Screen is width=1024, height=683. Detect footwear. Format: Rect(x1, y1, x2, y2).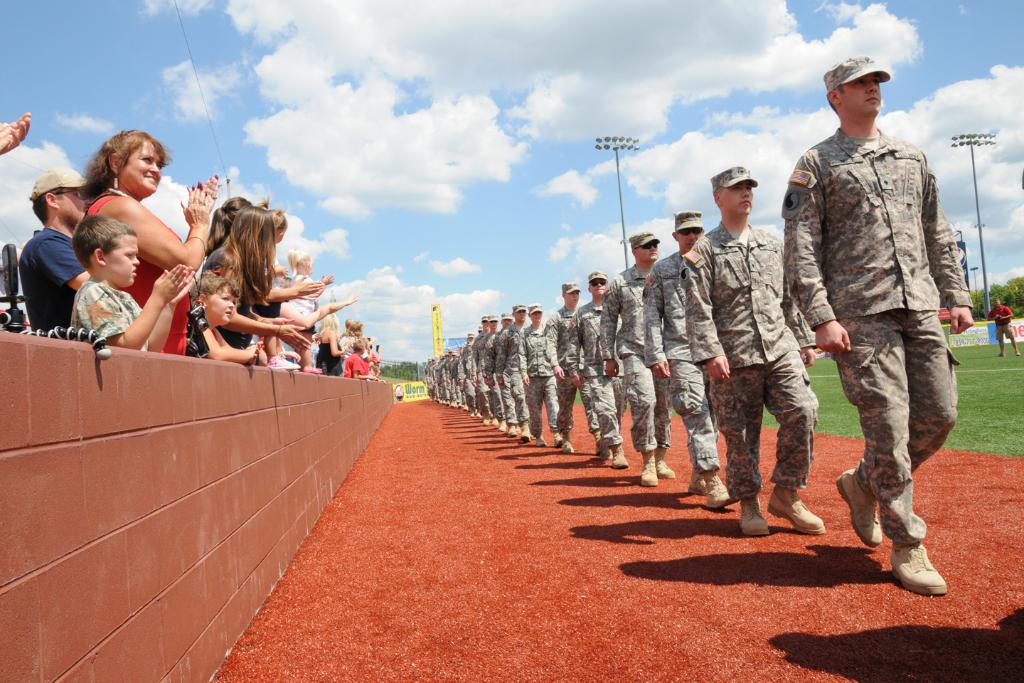
Rect(501, 418, 504, 428).
